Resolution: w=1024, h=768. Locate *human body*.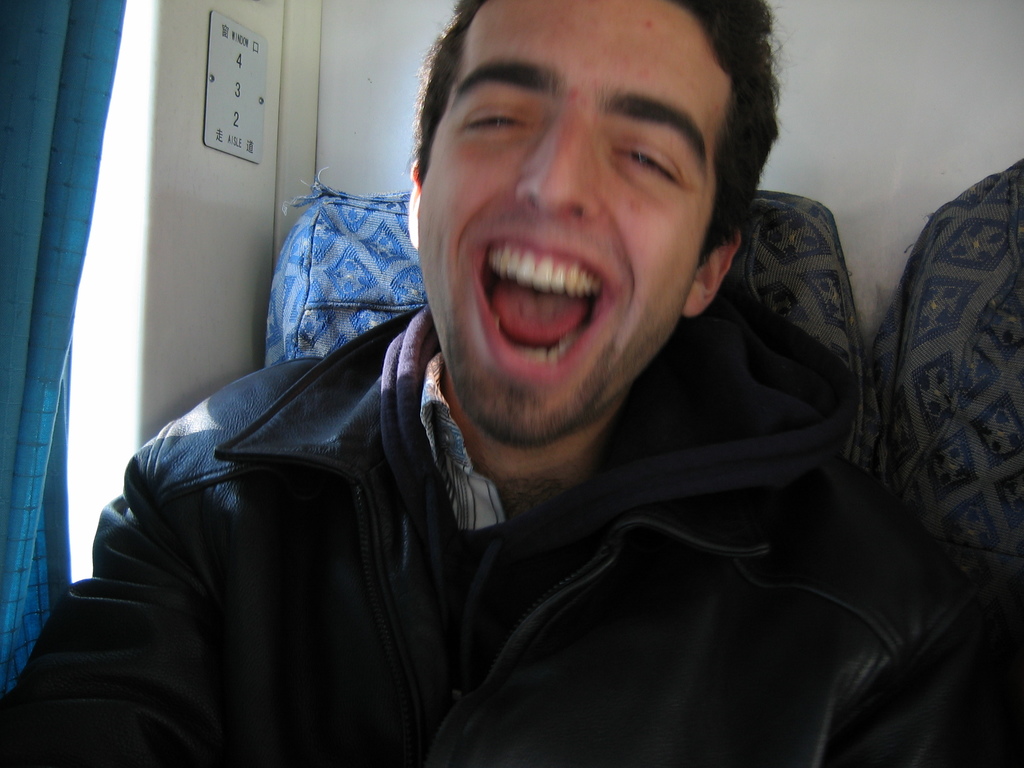
crop(118, 45, 944, 744).
